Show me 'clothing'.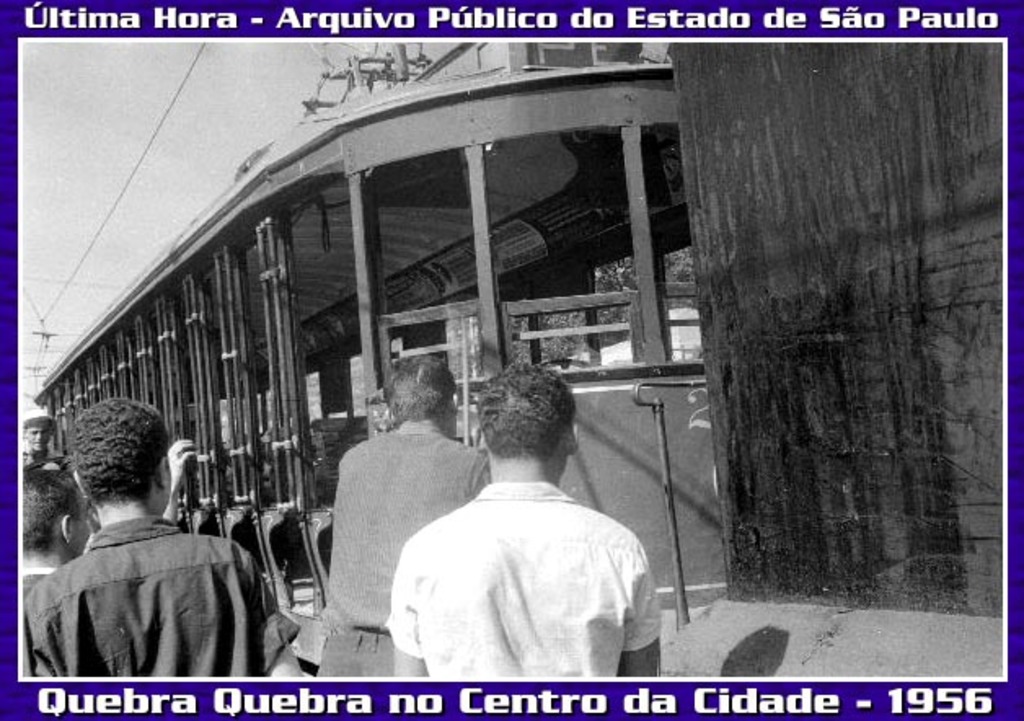
'clothing' is here: 23:514:300:679.
